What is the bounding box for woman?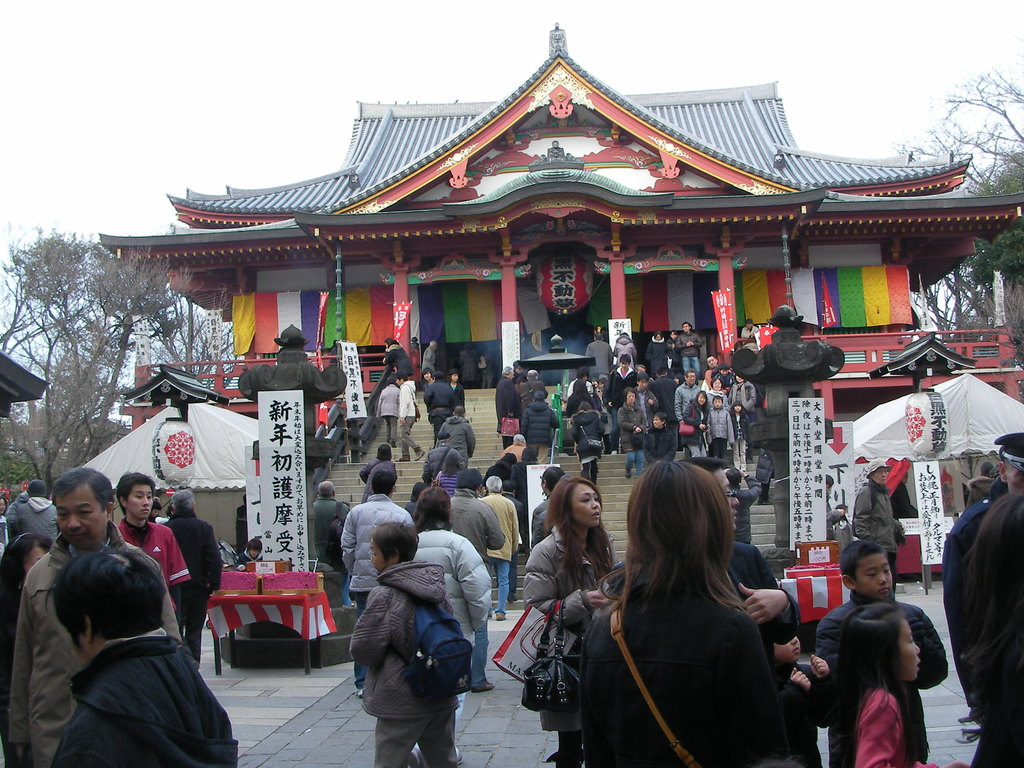
box=[563, 376, 598, 472].
